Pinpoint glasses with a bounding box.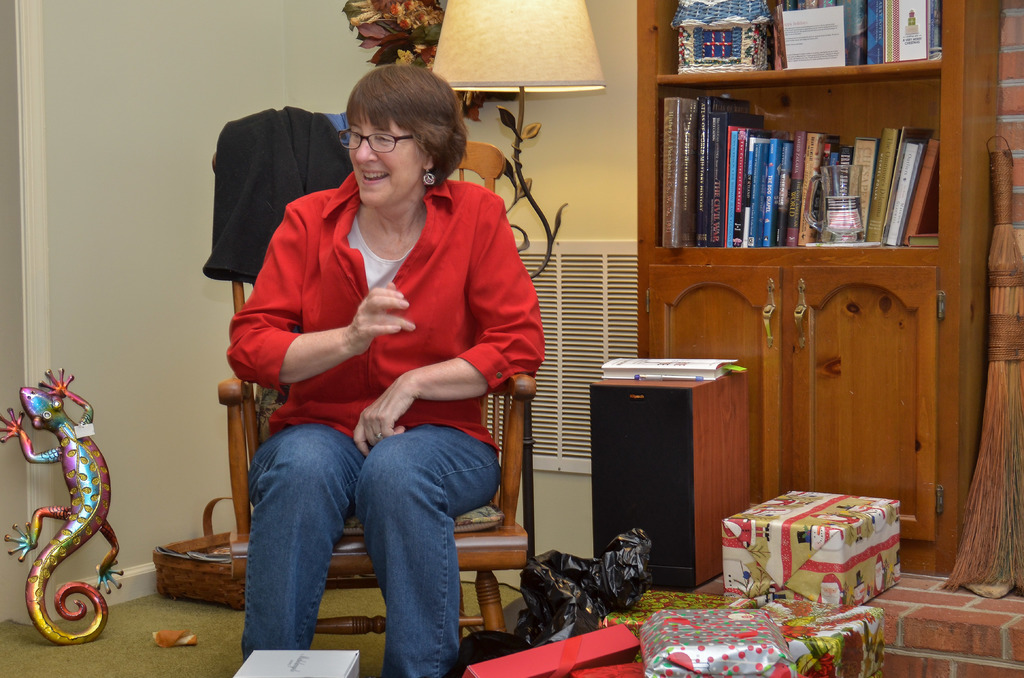
locate(332, 122, 445, 163).
